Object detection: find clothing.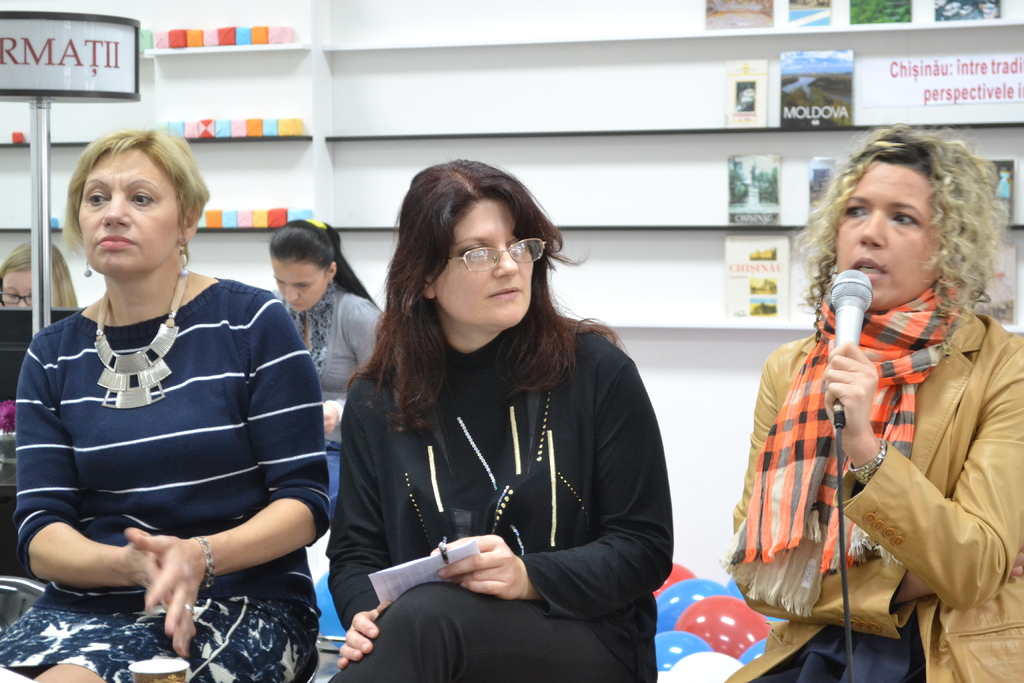
Rect(291, 263, 378, 411).
